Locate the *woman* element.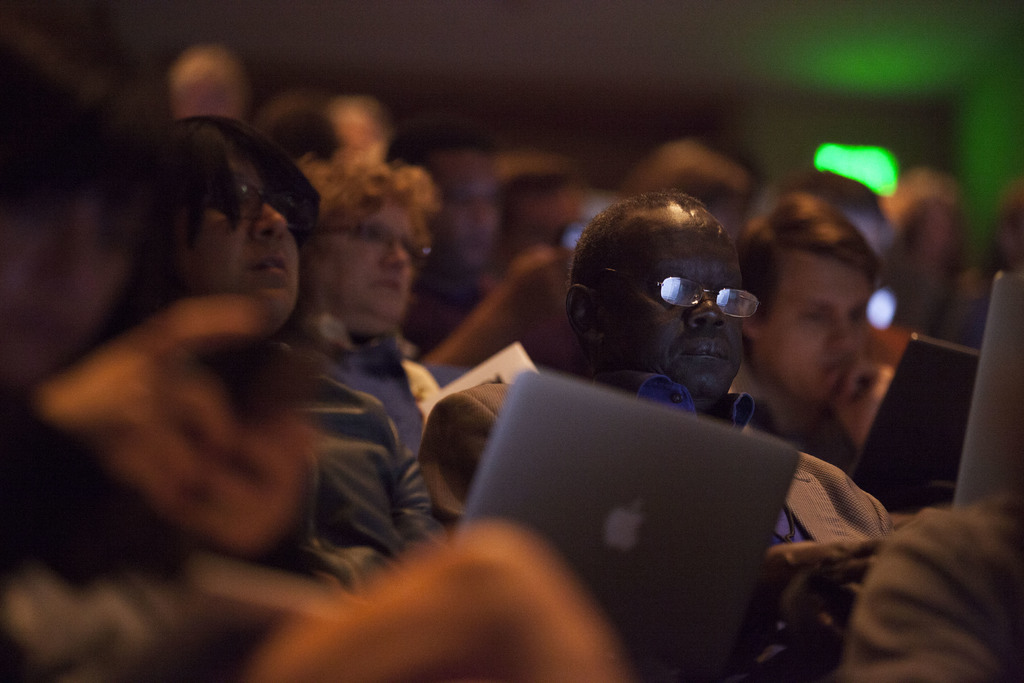
Element bbox: <bbox>292, 151, 436, 450</bbox>.
